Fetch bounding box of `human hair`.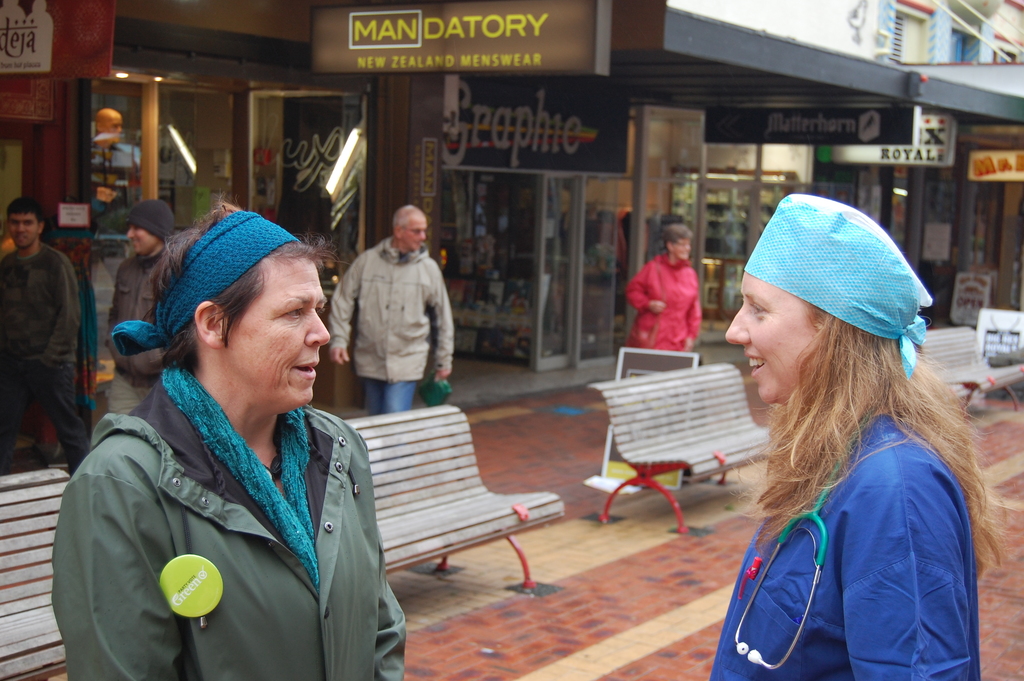
Bbox: 137/193/342/380.
